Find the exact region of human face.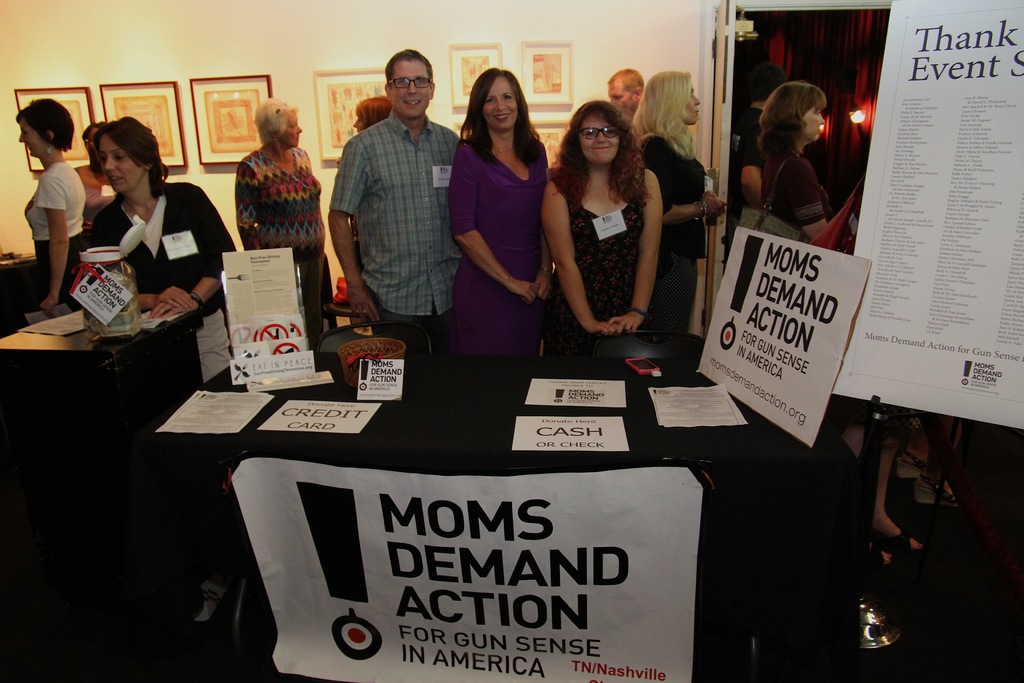
Exact region: 483/76/524/130.
